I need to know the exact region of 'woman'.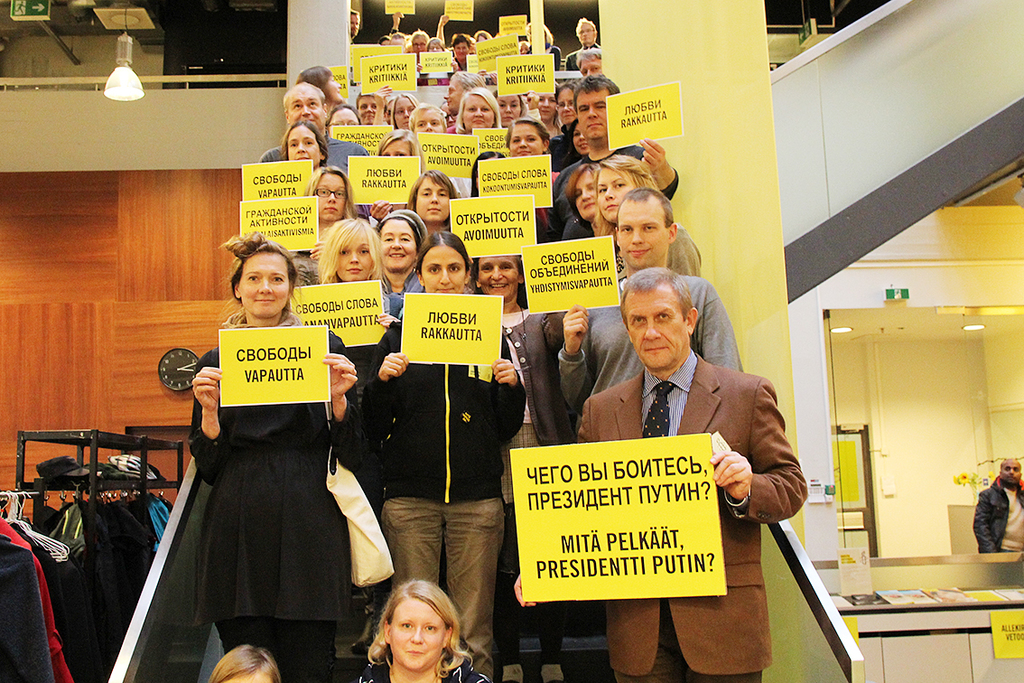
Region: {"left": 358, "top": 230, "right": 526, "bottom": 682}.
